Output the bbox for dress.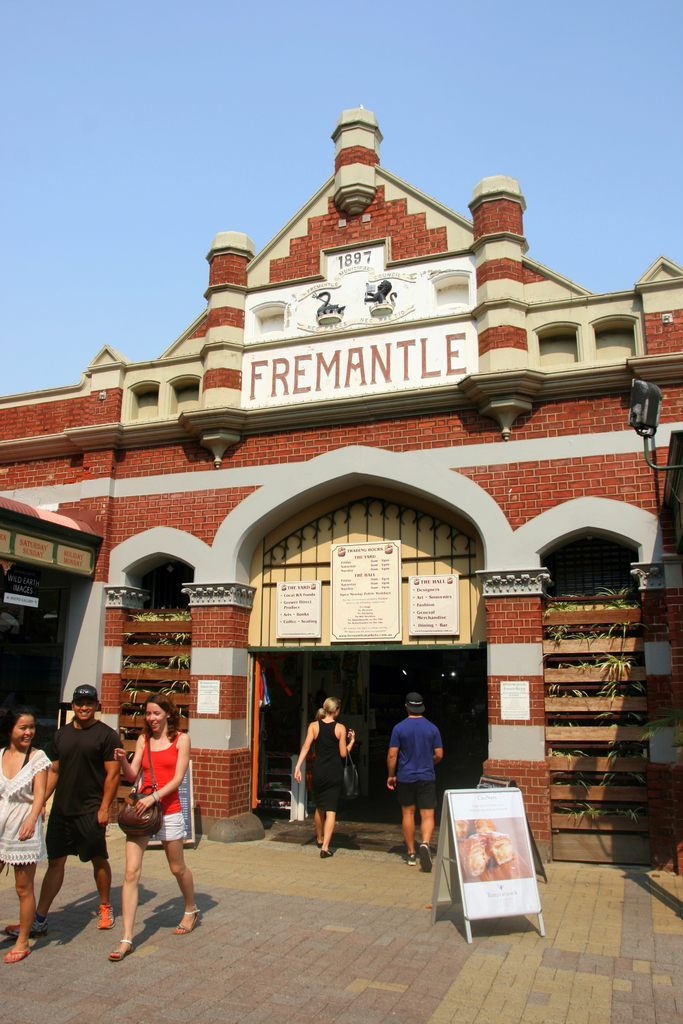
311/721/344/812.
